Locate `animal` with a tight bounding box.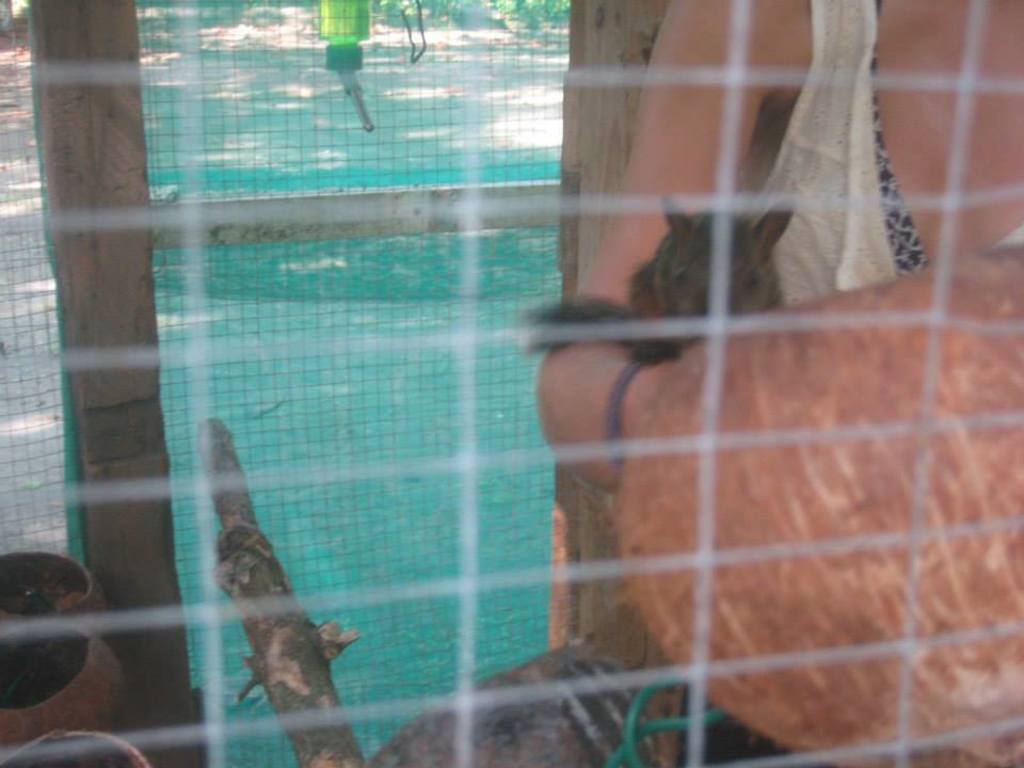
select_region(509, 199, 789, 365).
